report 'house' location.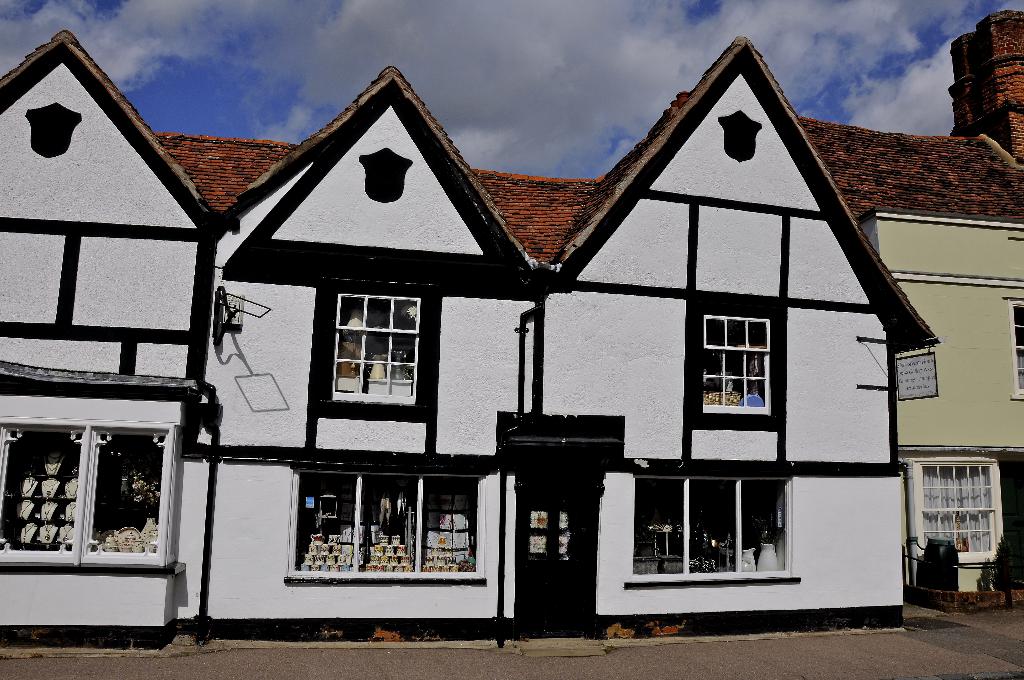
Report: bbox=[0, 31, 945, 651].
